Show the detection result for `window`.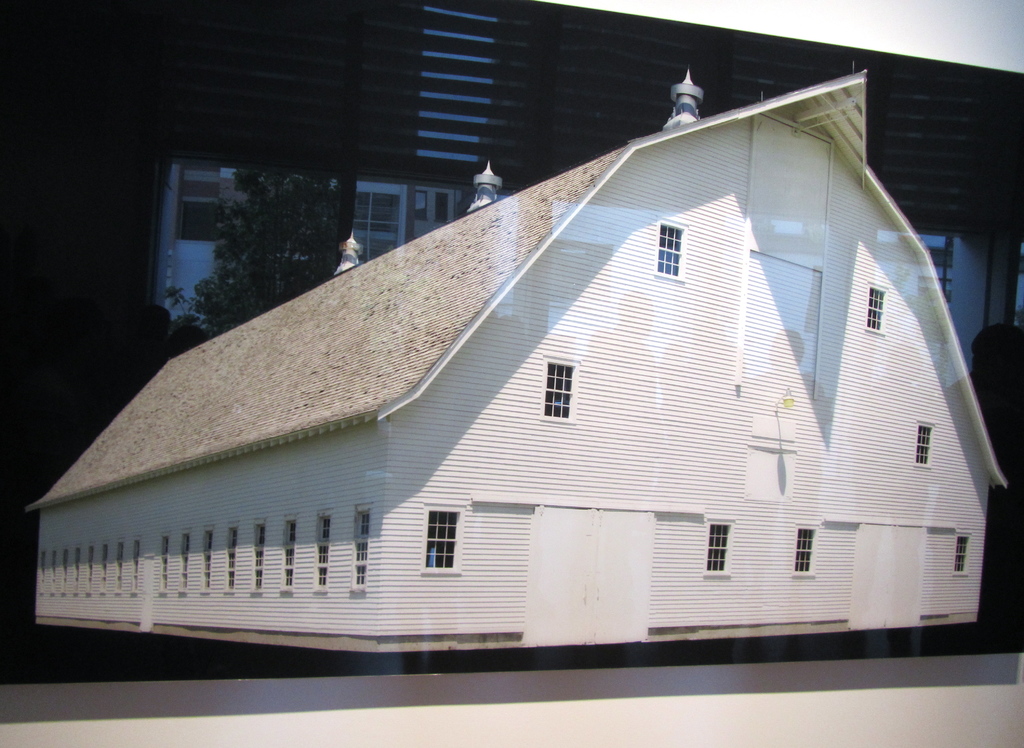
bbox=(311, 510, 333, 593).
